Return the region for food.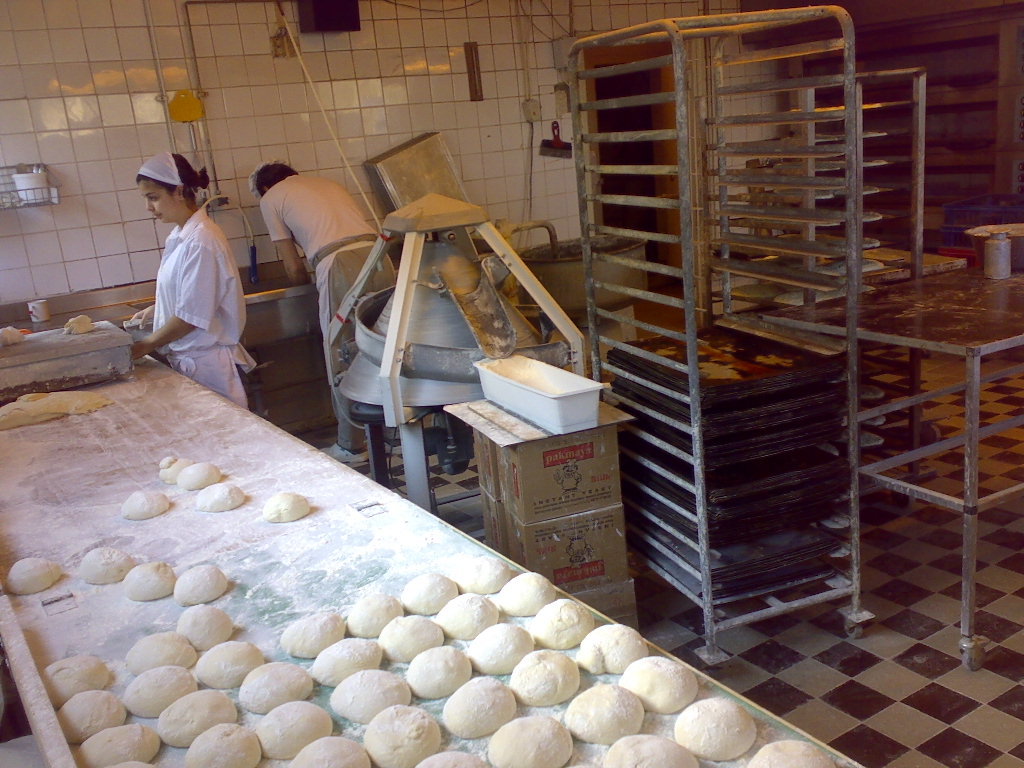
{"x1": 9, "y1": 554, "x2": 63, "y2": 594}.
